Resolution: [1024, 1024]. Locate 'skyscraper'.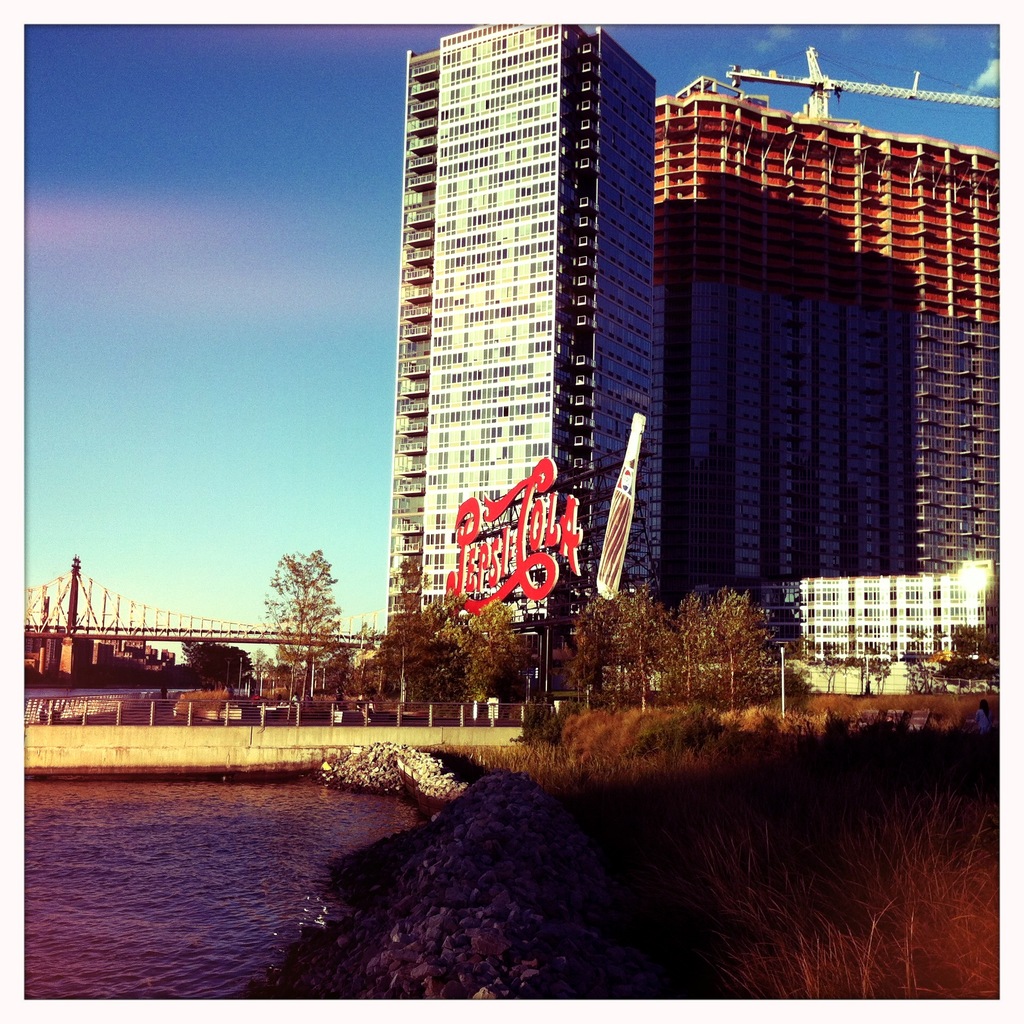
[365,43,707,691].
